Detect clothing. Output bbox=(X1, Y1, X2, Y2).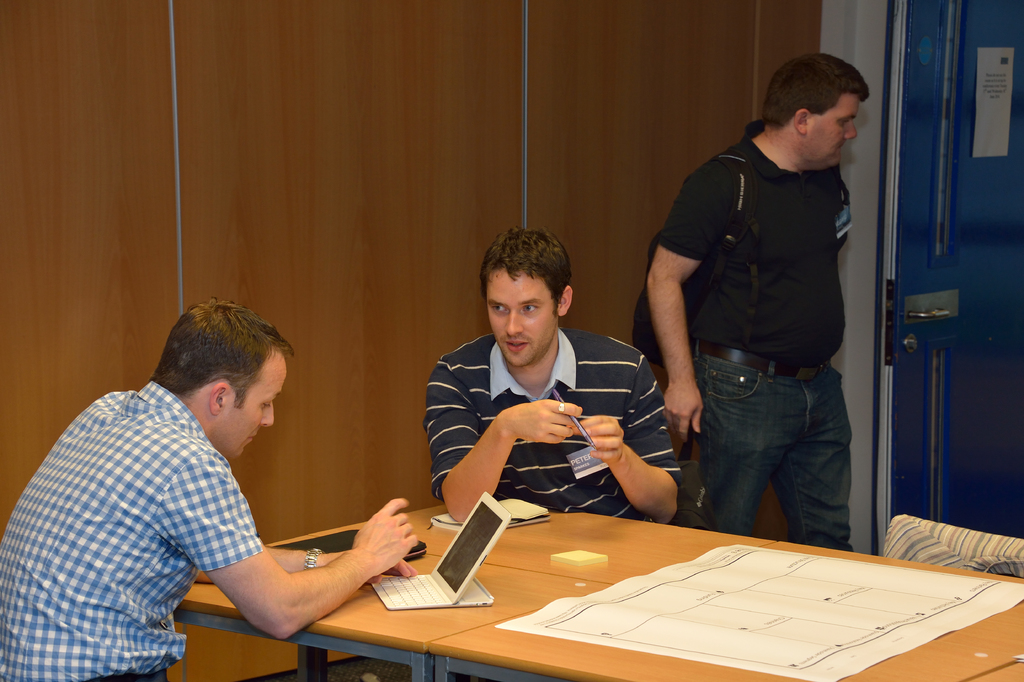
bbox=(650, 71, 873, 556).
